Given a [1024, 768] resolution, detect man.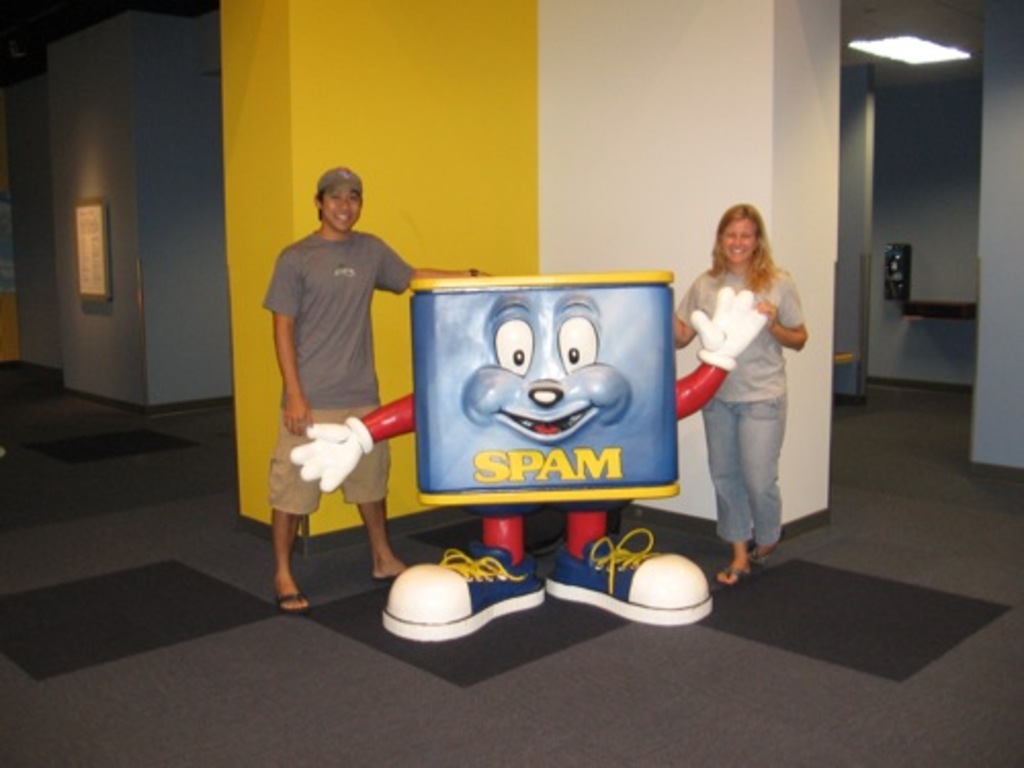
bbox=[260, 162, 494, 606].
